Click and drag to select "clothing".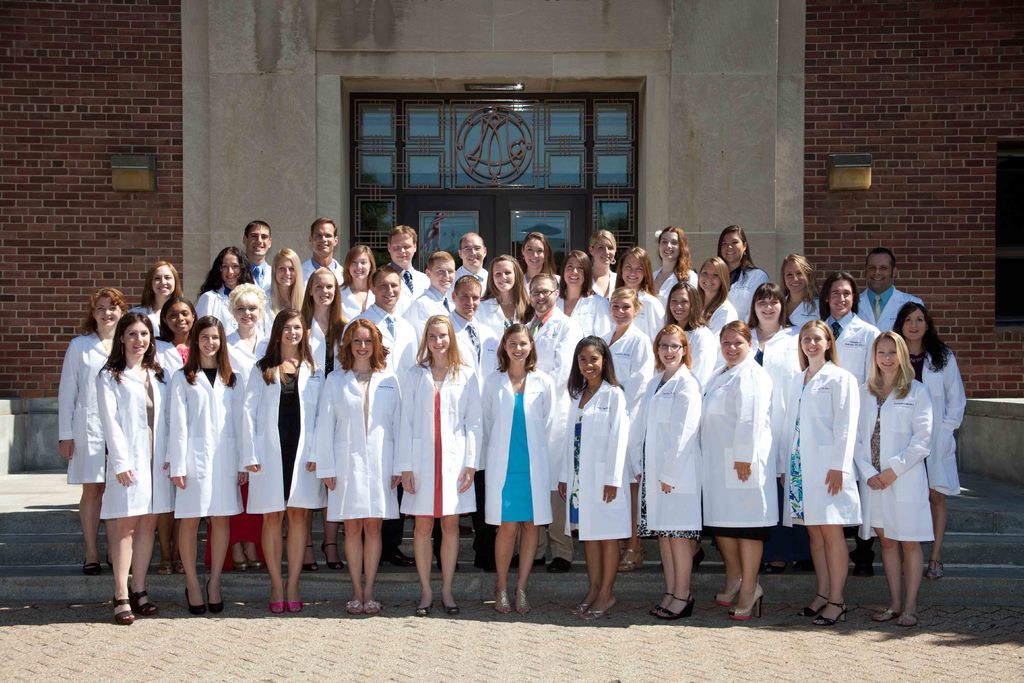
Selection: (350, 302, 419, 365).
